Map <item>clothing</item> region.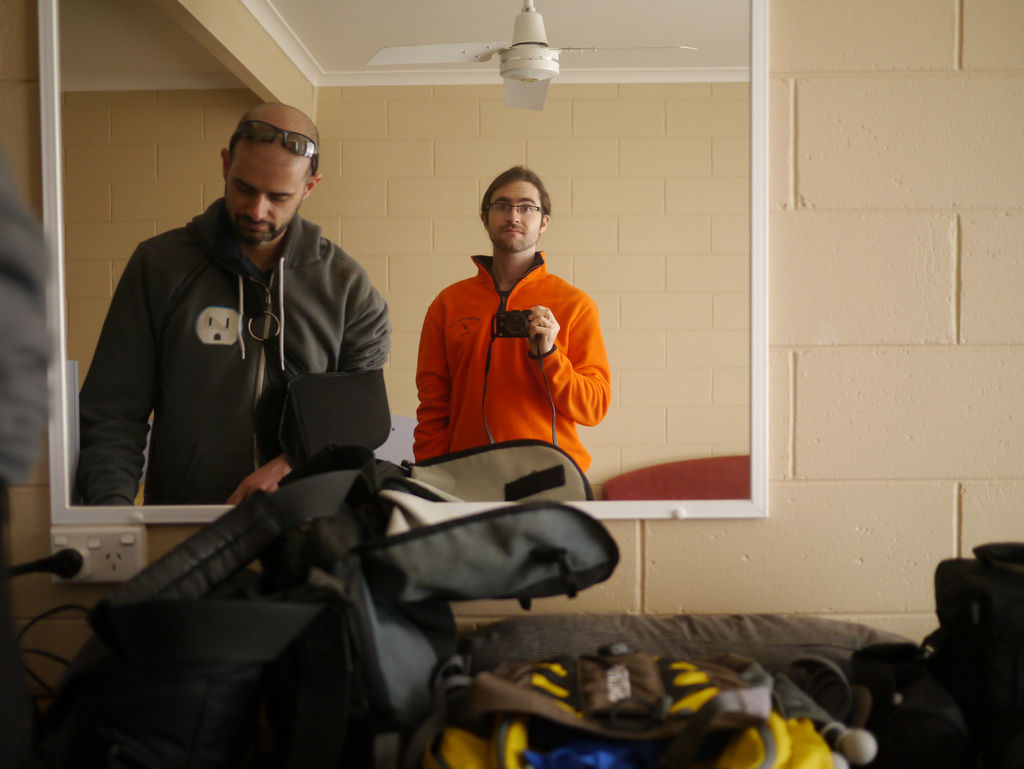
Mapped to x1=74, y1=190, x2=393, y2=503.
